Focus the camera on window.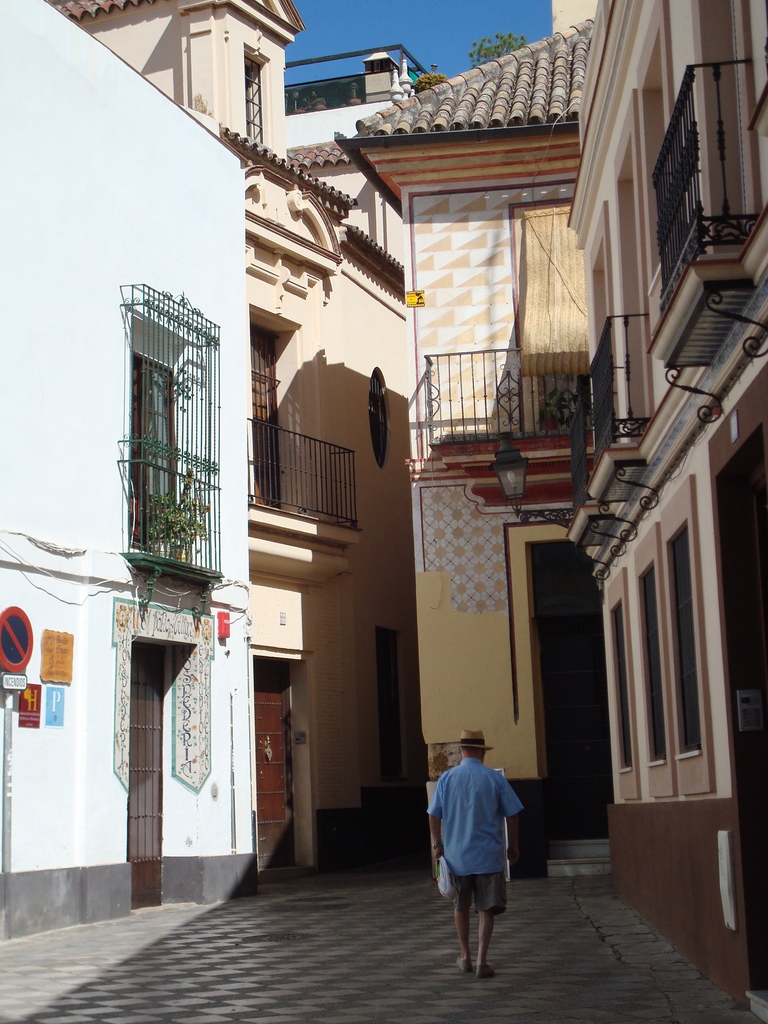
Focus region: 658/483/719/798.
